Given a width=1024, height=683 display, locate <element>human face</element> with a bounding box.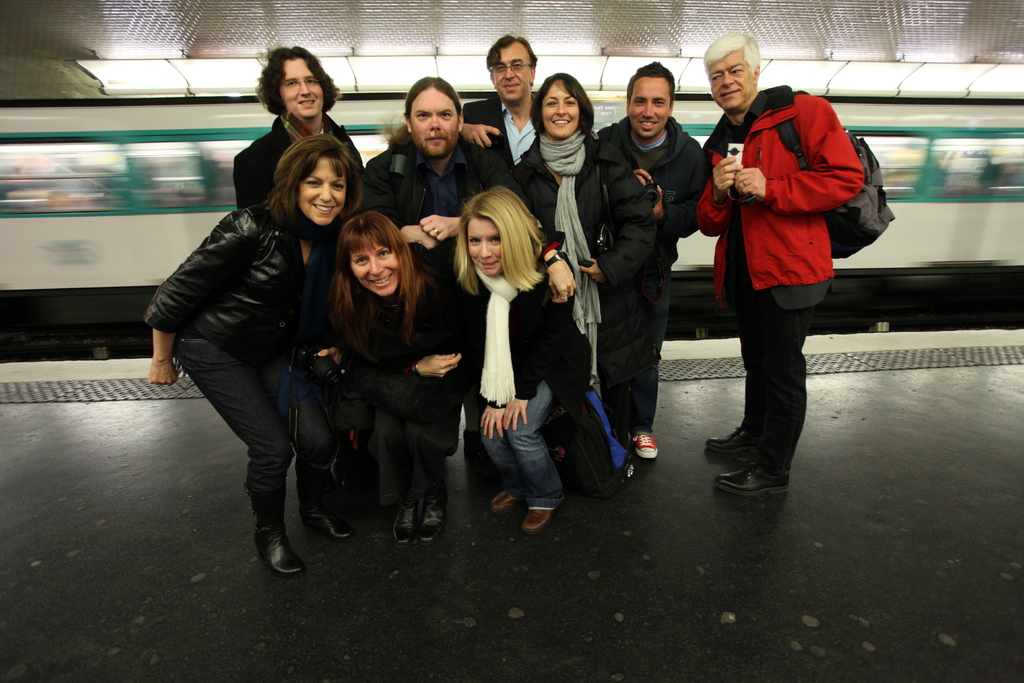
Located: x1=467, y1=217, x2=502, y2=274.
